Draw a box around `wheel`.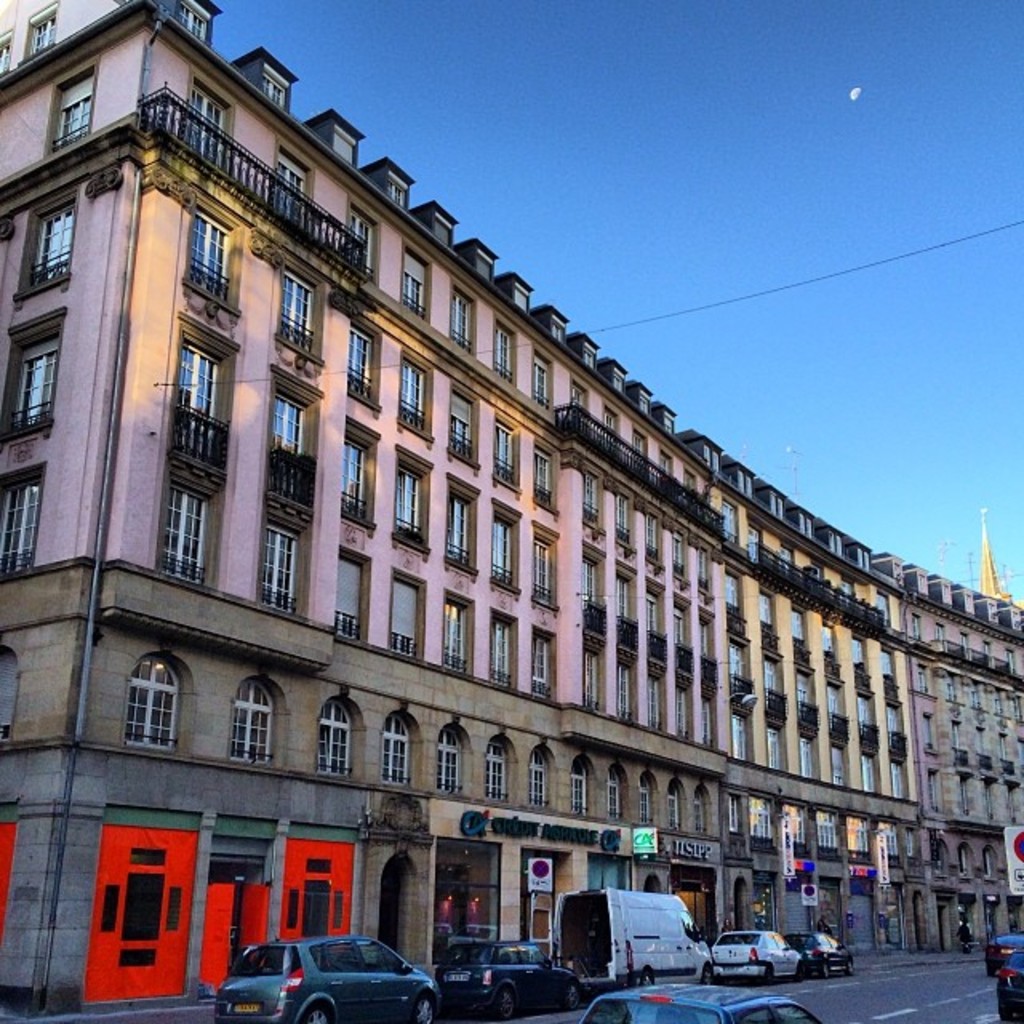
box(413, 994, 440, 1022).
